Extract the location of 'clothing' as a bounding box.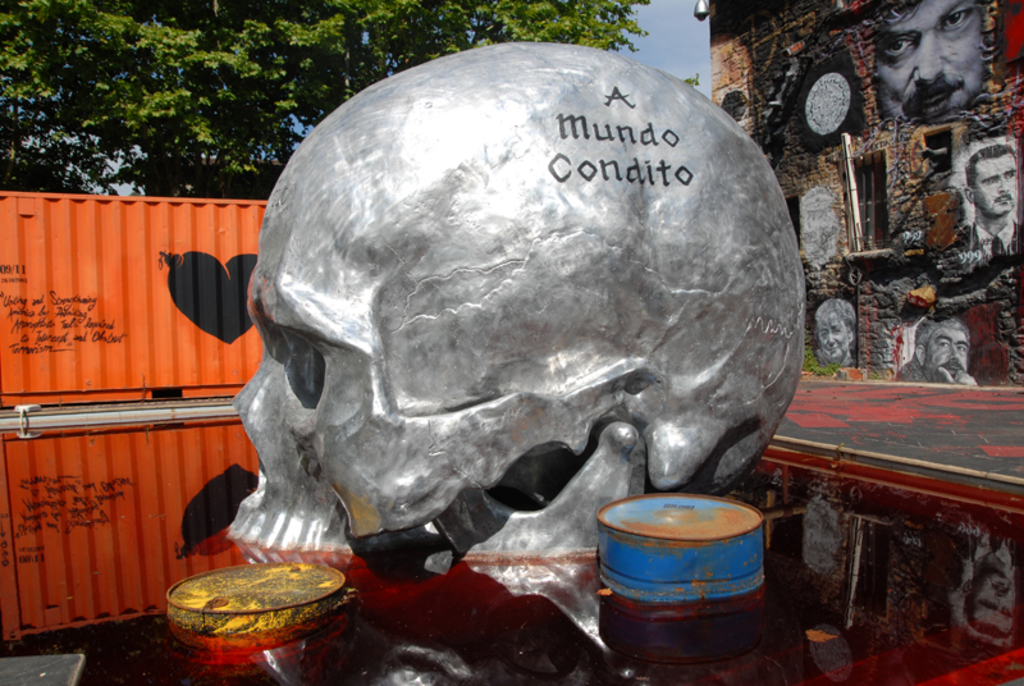
rect(891, 357, 940, 387).
